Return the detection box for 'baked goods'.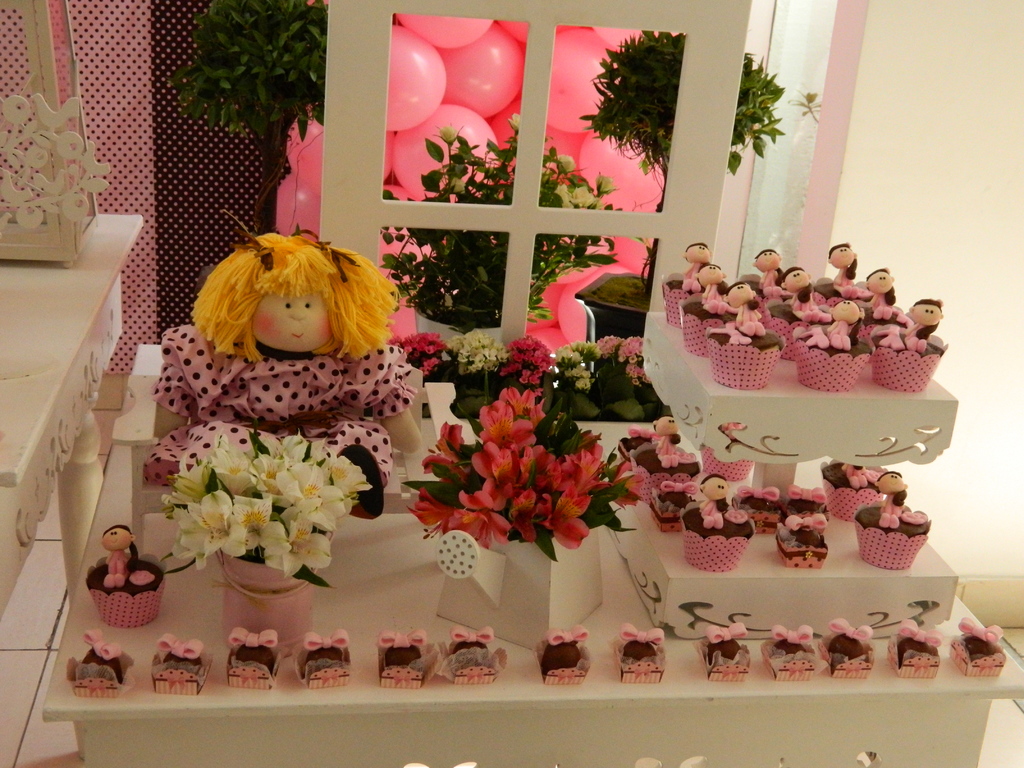
<region>65, 628, 136, 696</region>.
